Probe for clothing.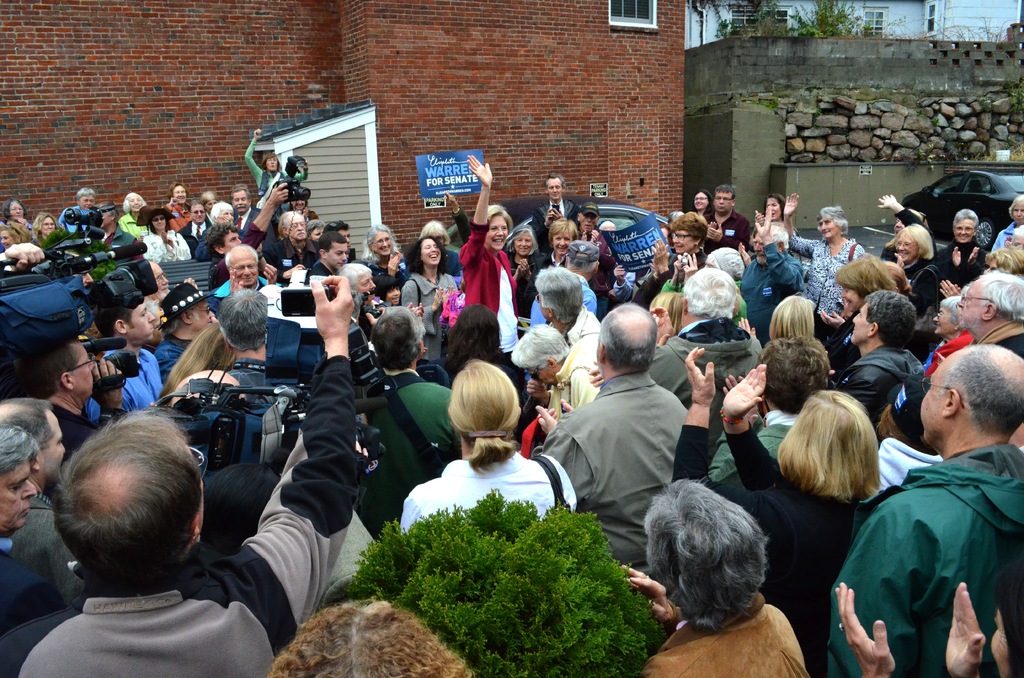
Probe result: select_region(396, 448, 579, 535).
